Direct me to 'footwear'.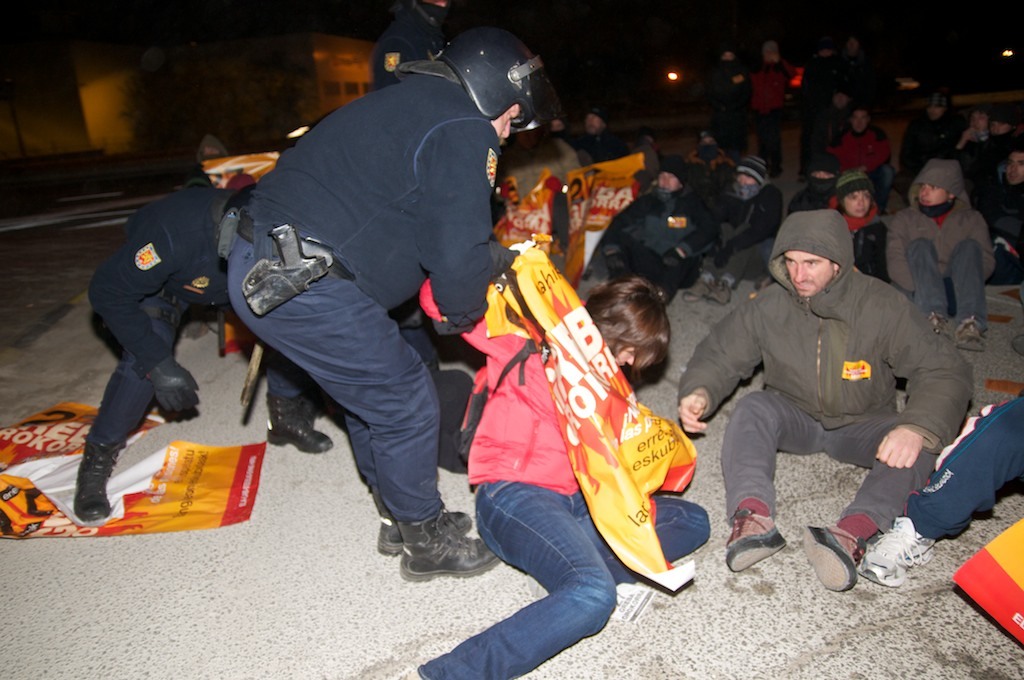
Direction: BBox(73, 445, 113, 520).
